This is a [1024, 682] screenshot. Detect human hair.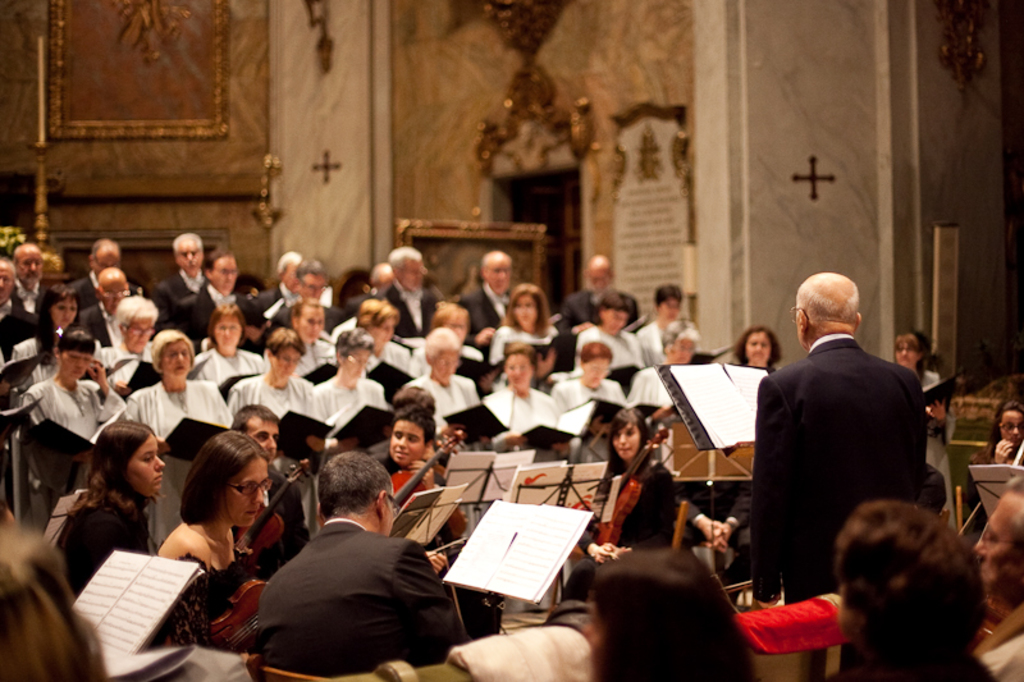
crop(893, 333, 927, 380).
